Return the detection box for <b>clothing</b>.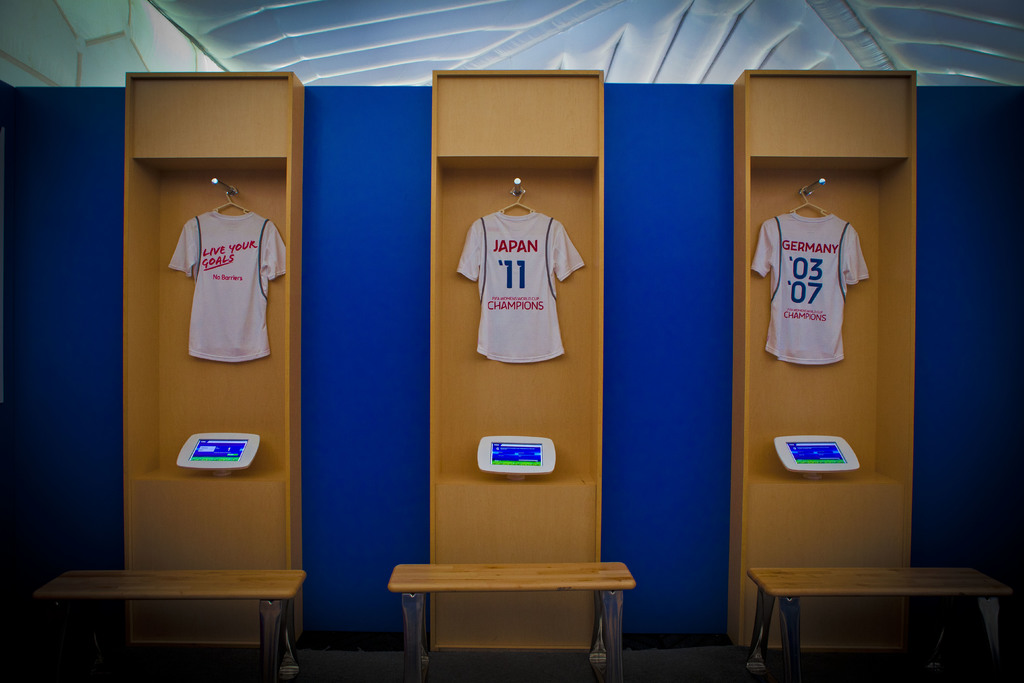
locate(157, 208, 305, 384).
